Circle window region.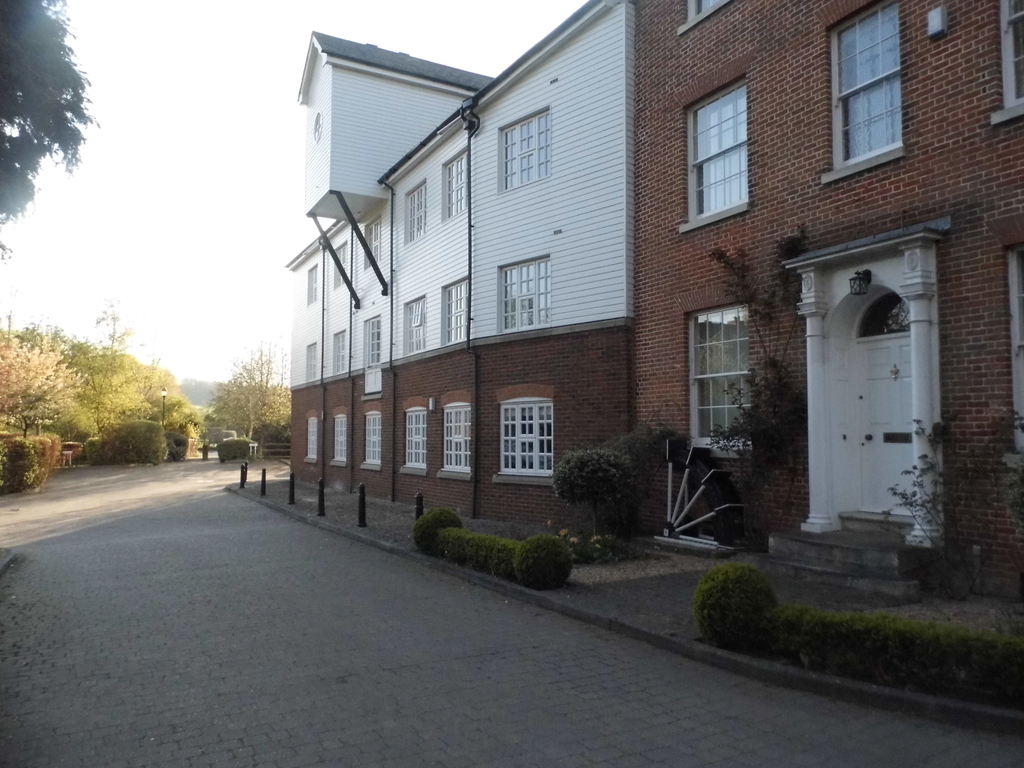
Region: (x1=492, y1=97, x2=564, y2=204).
